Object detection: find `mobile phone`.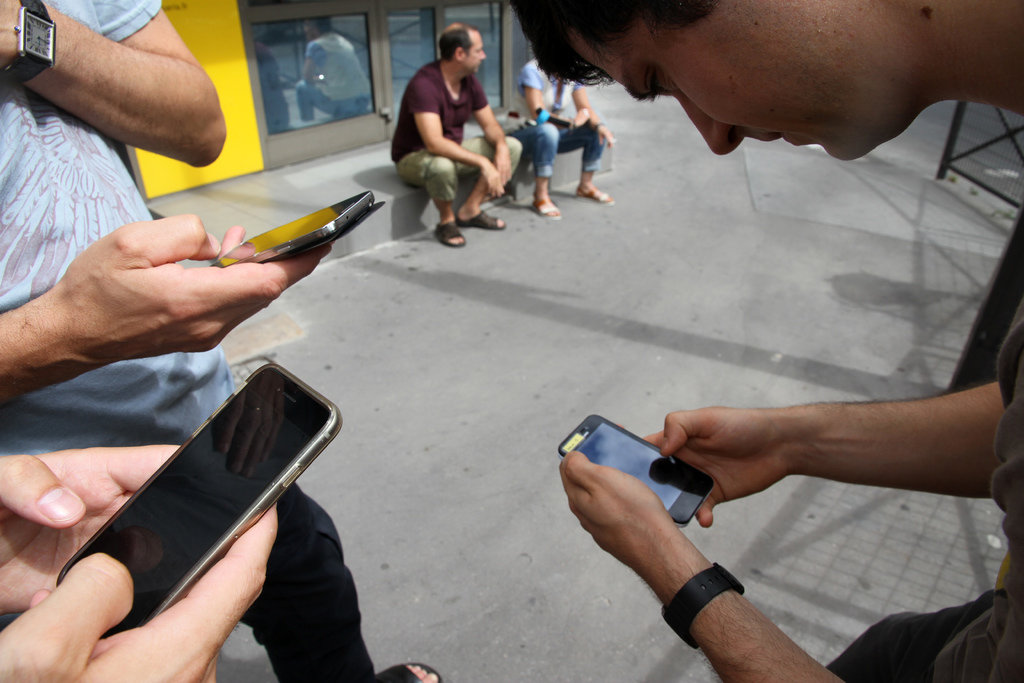
bbox=(49, 362, 340, 642).
